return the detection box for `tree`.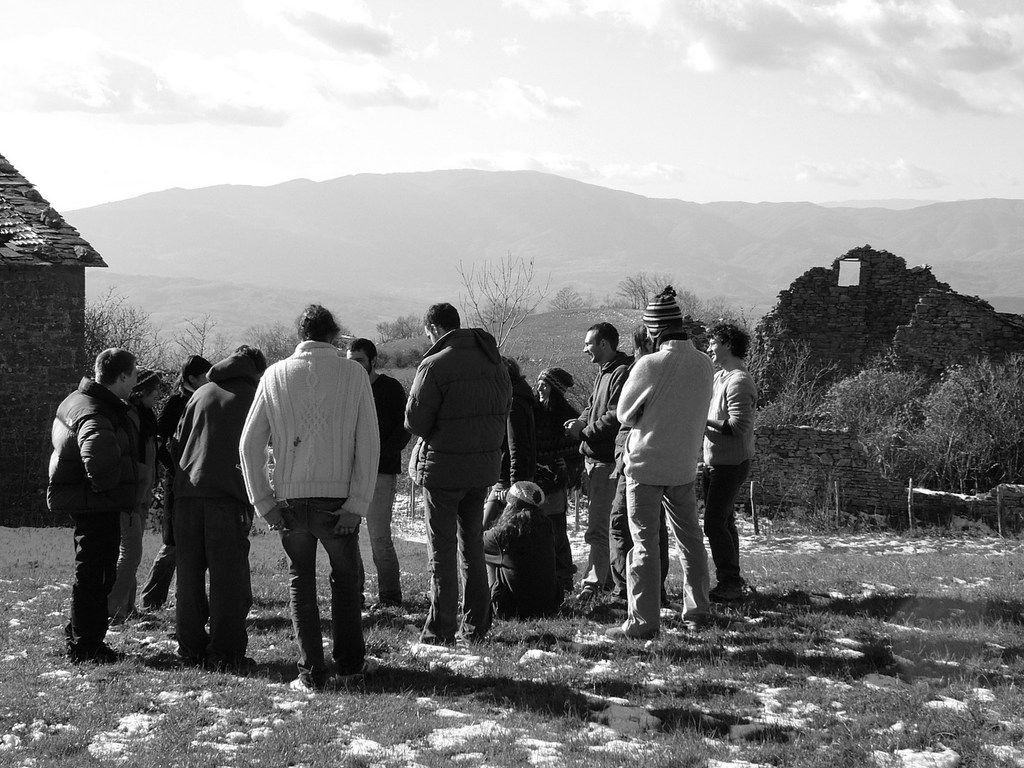
box(73, 283, 174, 405).
